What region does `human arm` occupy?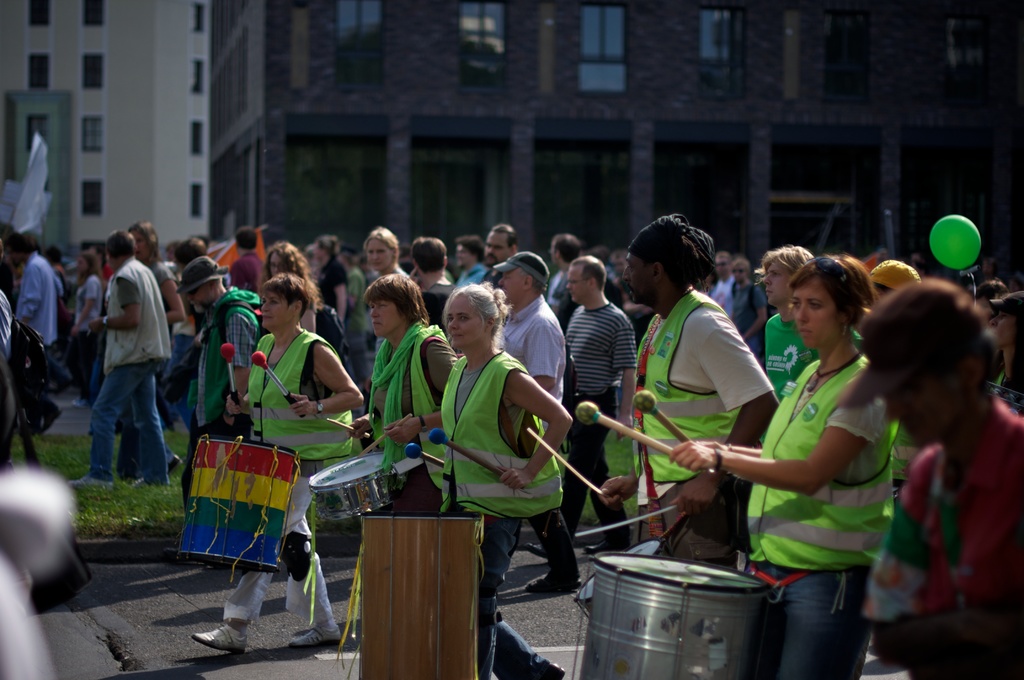
l=501, t=324, r=560, b=408.
